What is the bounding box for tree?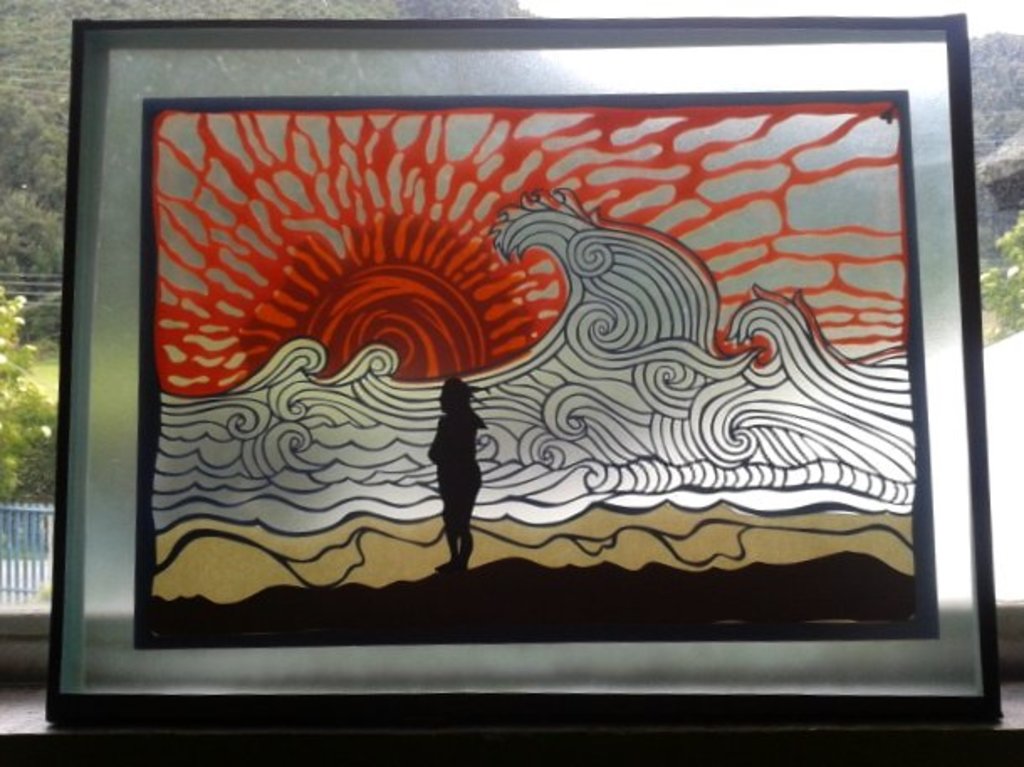
(982, 200, 1022, 342).
